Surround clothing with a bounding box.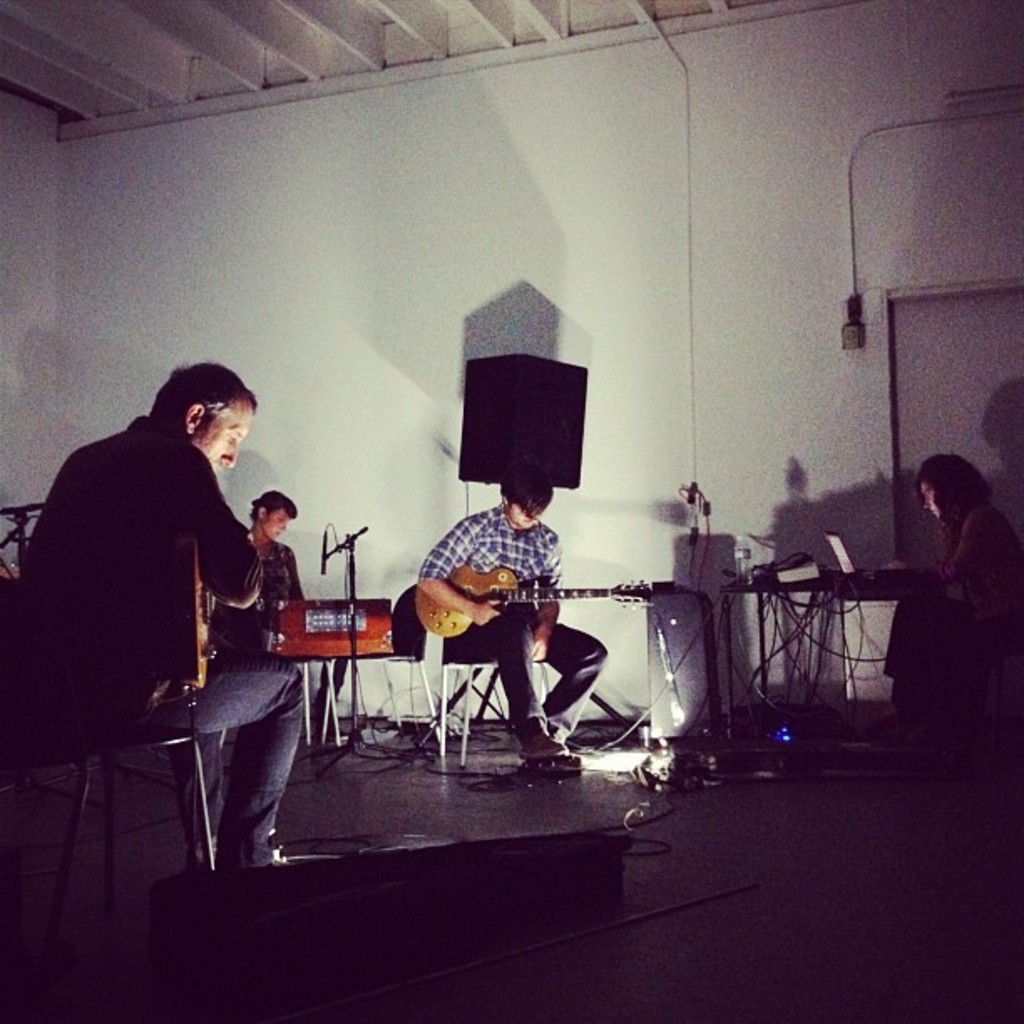
bbox=[0, 407, 294, 882].
